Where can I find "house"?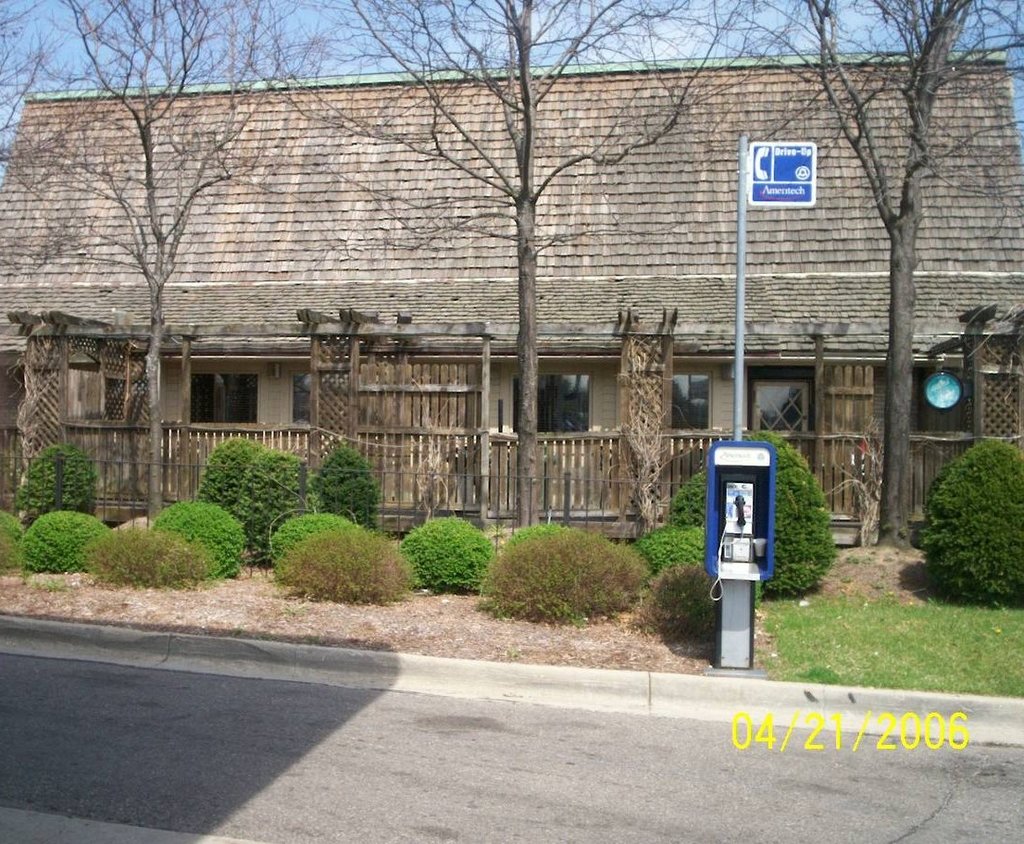
You can find it at box=[1, 49, 1023, 566].
